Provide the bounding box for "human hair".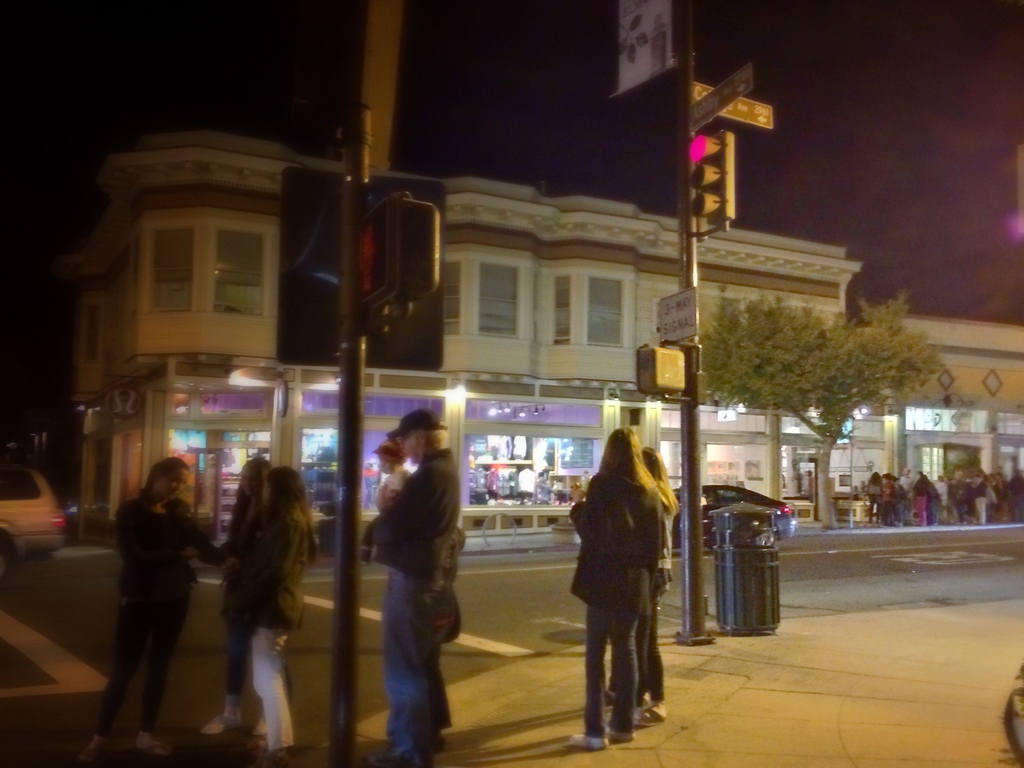
box=[408, 427, 445, 447].
